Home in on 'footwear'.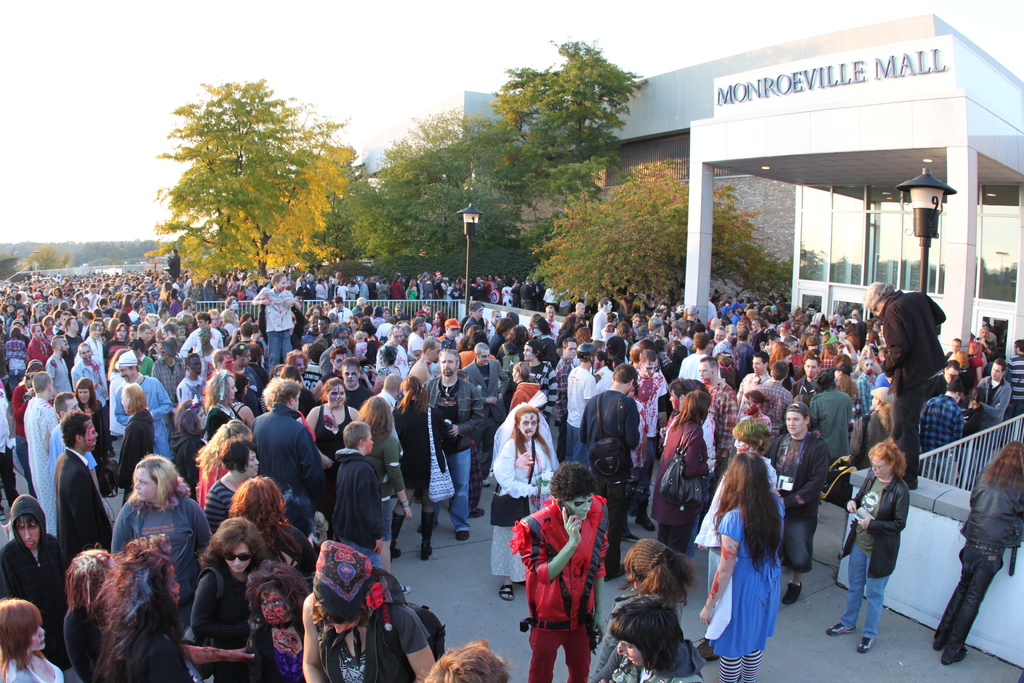
Homed in at rect(606, 561, 628, 580).
